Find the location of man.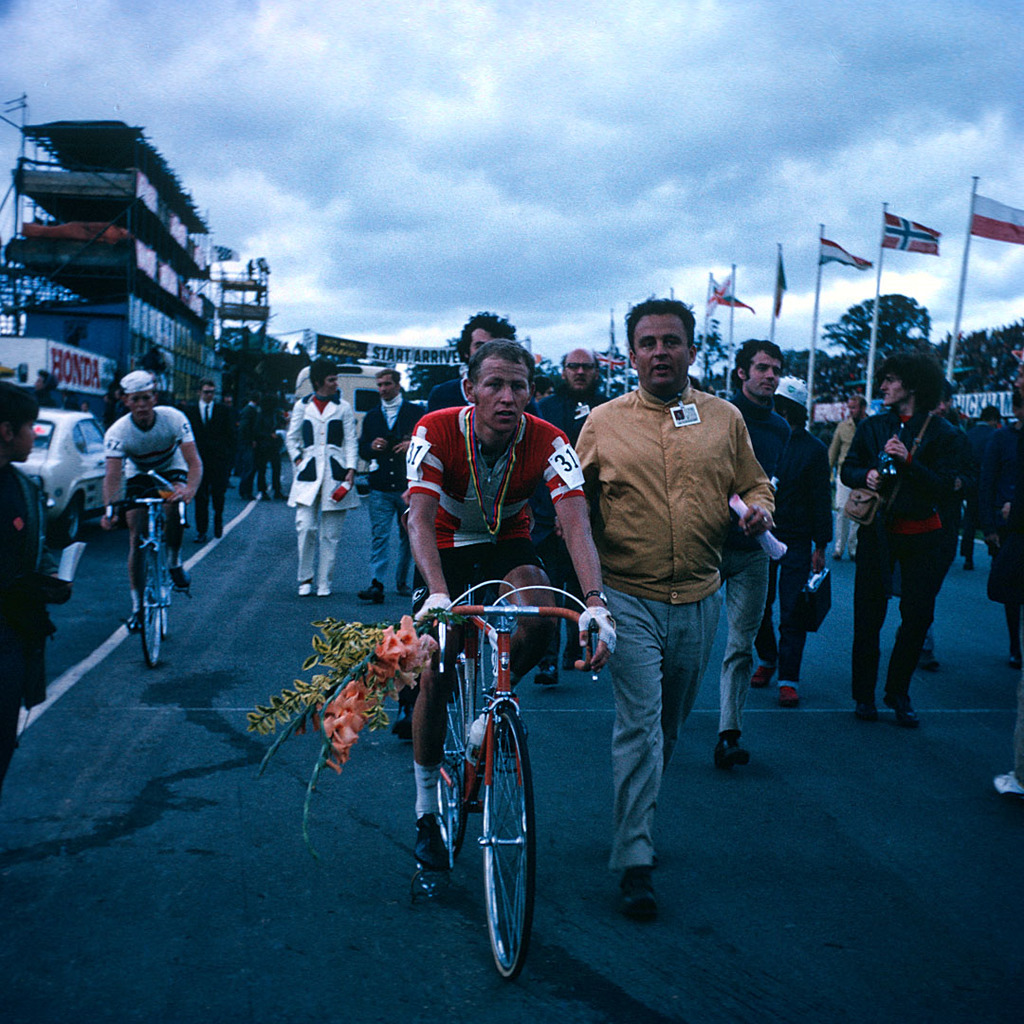
Location: box=[429, 304, 521, 412].
